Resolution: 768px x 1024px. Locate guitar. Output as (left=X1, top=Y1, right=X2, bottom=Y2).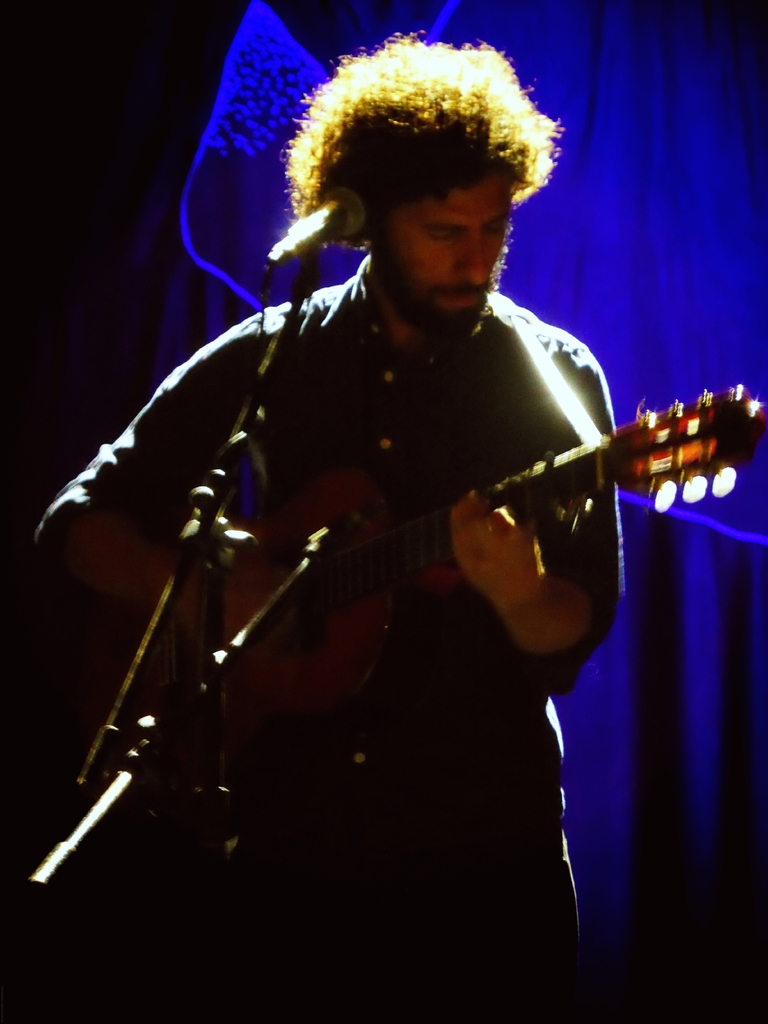
(left=48, top=377, right=767, bottom=725).
